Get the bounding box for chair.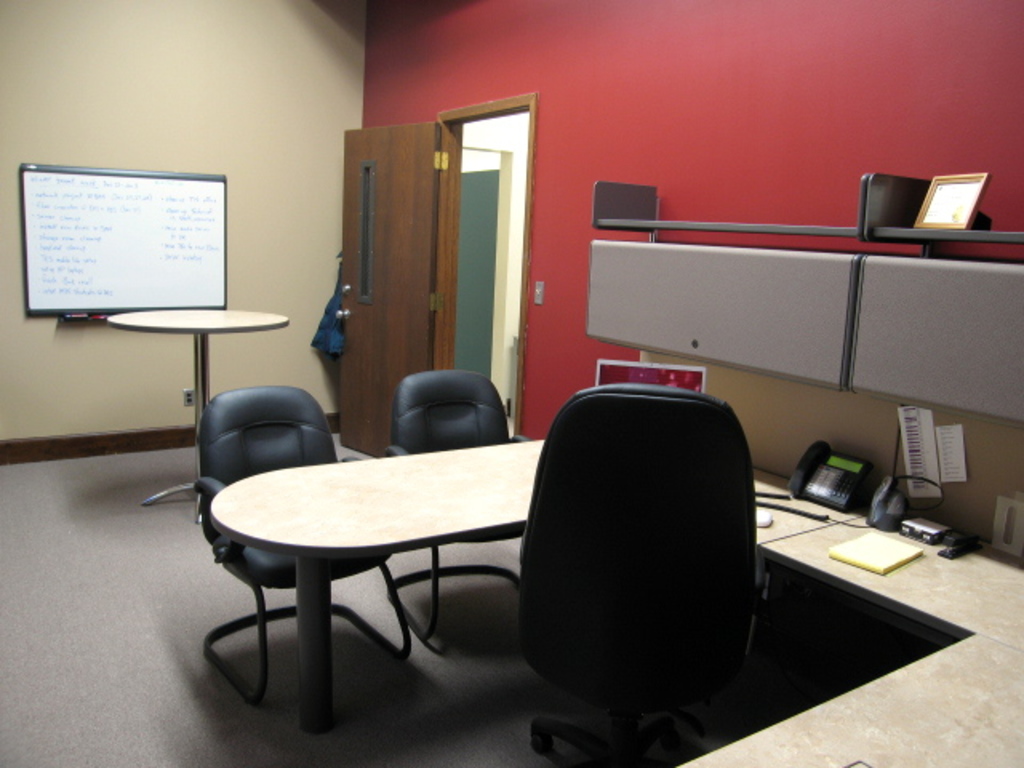
pyautogui.locateOnScreen(504, 384, 773, 749).
